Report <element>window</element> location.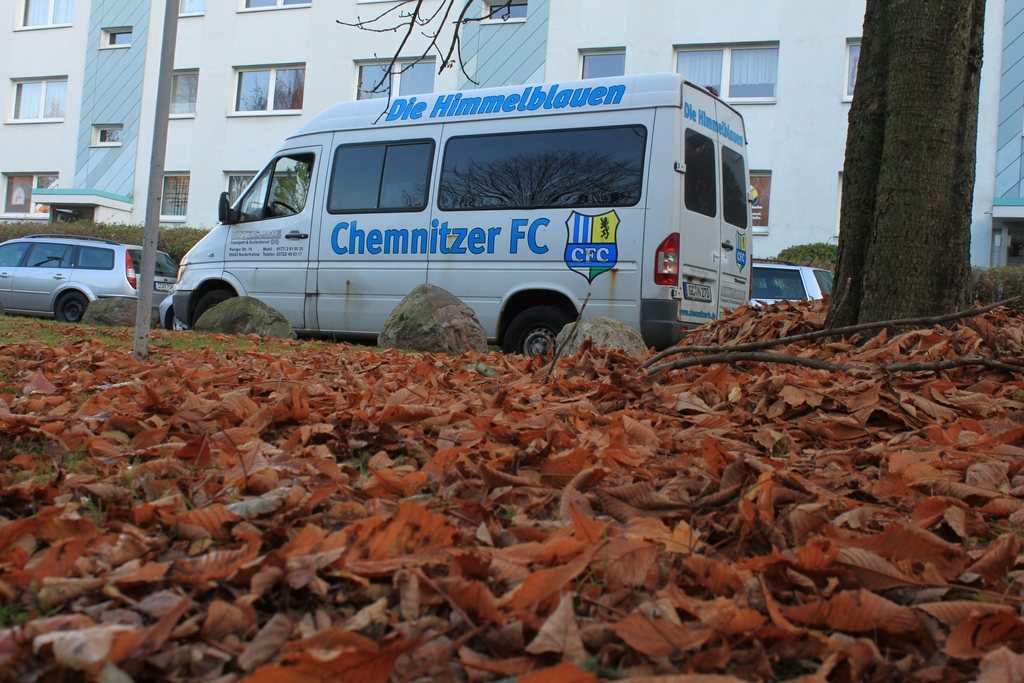
Report: bbox=[97, 29, 132, 45].
